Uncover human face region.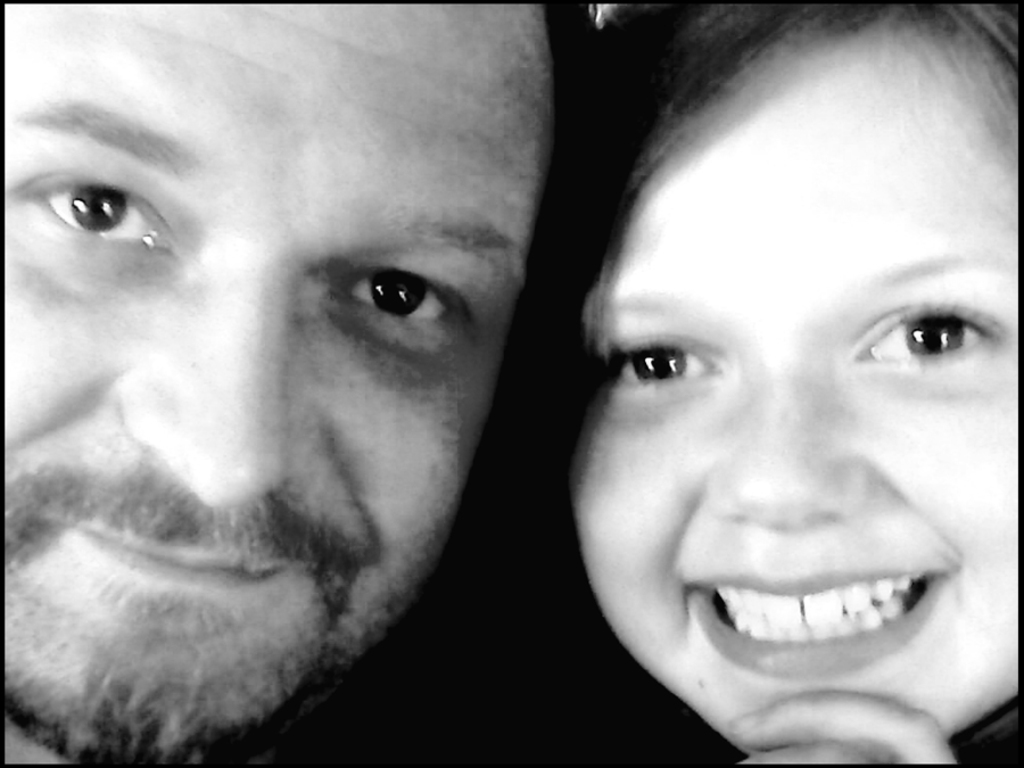
Uncovered: x1=0 y1=0 x2=553 y2=767.
